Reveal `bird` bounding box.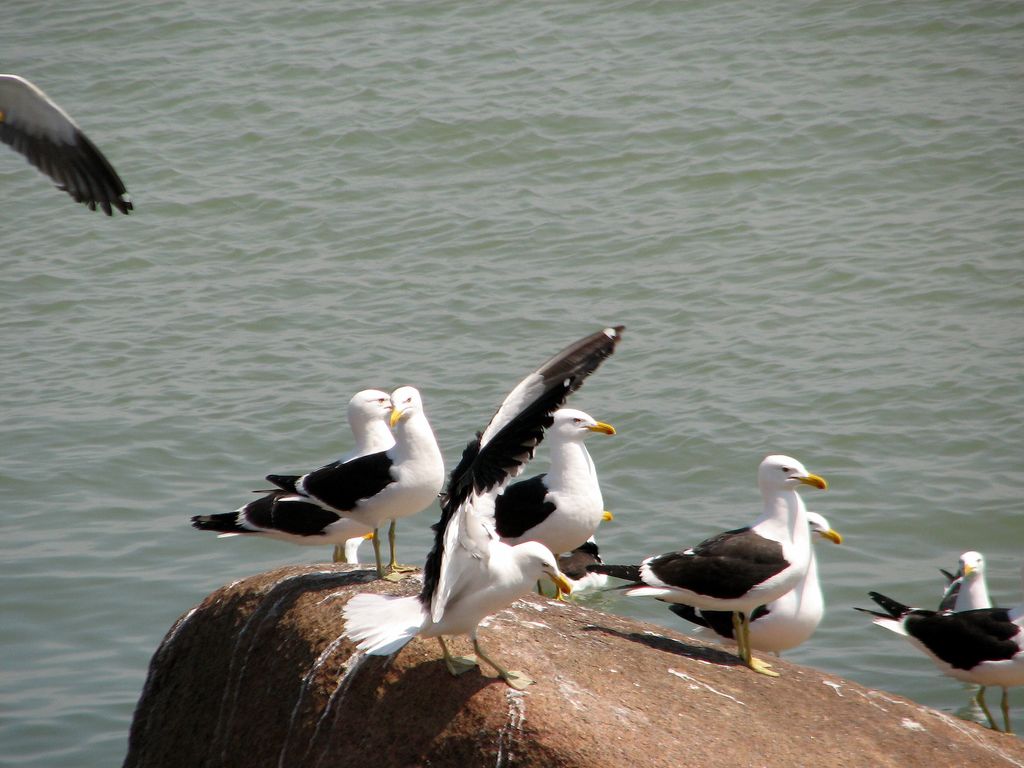
Revealed: rect(333, 477, 580, 691).
